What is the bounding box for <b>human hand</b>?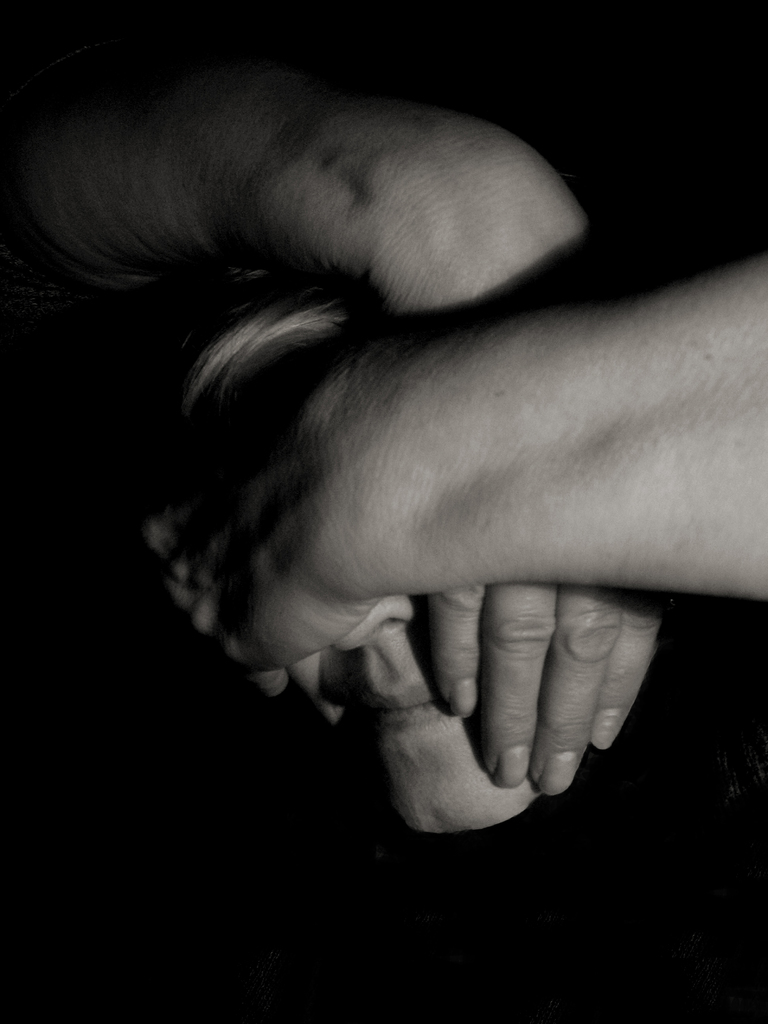
[367, 143, 680, 799].
